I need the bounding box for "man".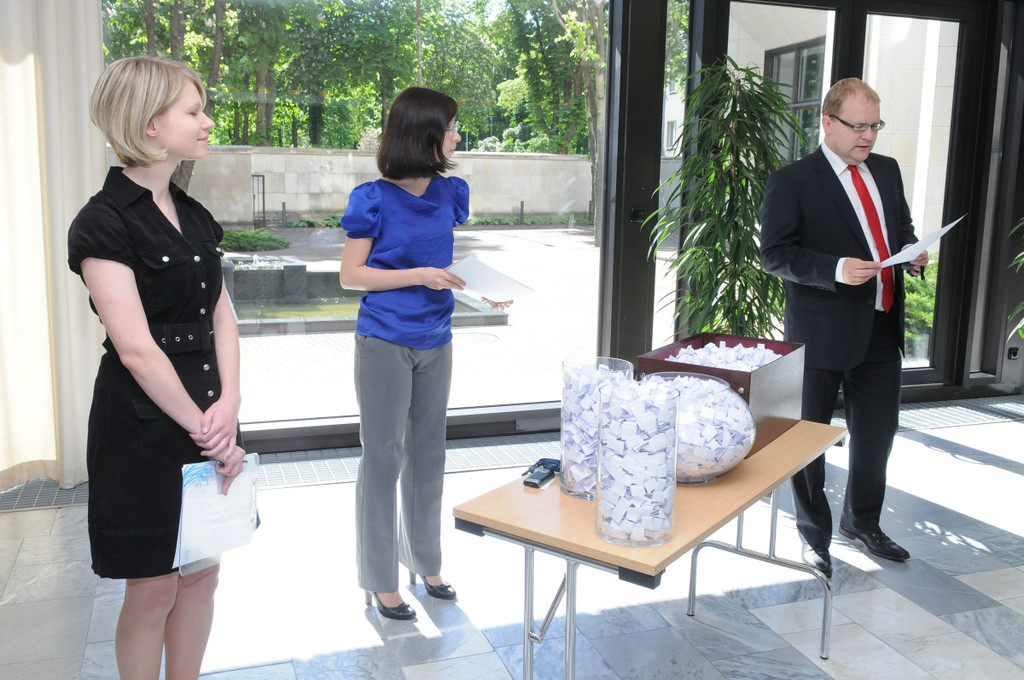
Here it is: bbox=[775, 63, 945, 542].
